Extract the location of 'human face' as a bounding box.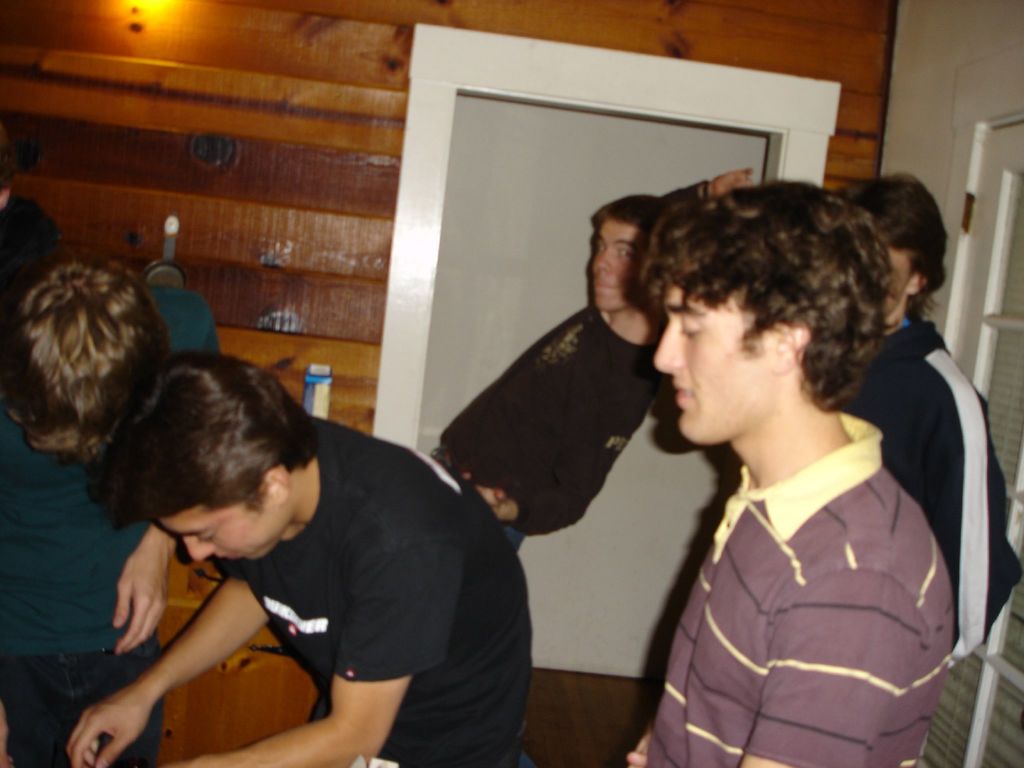
x1=882 y1=246 x2=915 y2=312.
